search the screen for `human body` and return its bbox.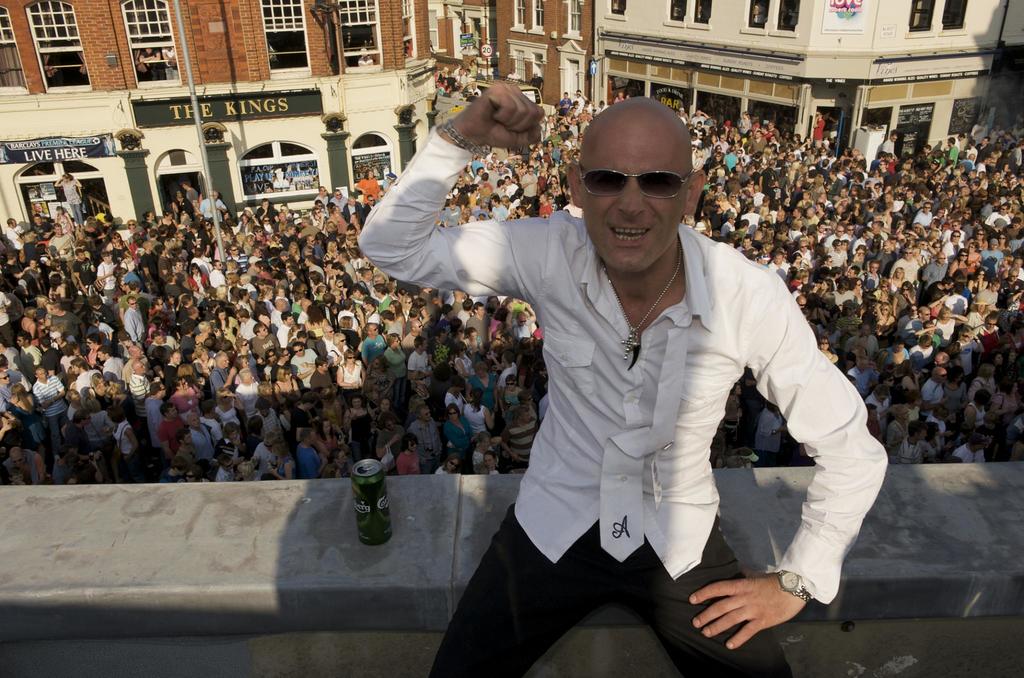
Found: crop(502, 156, 524, 165).
